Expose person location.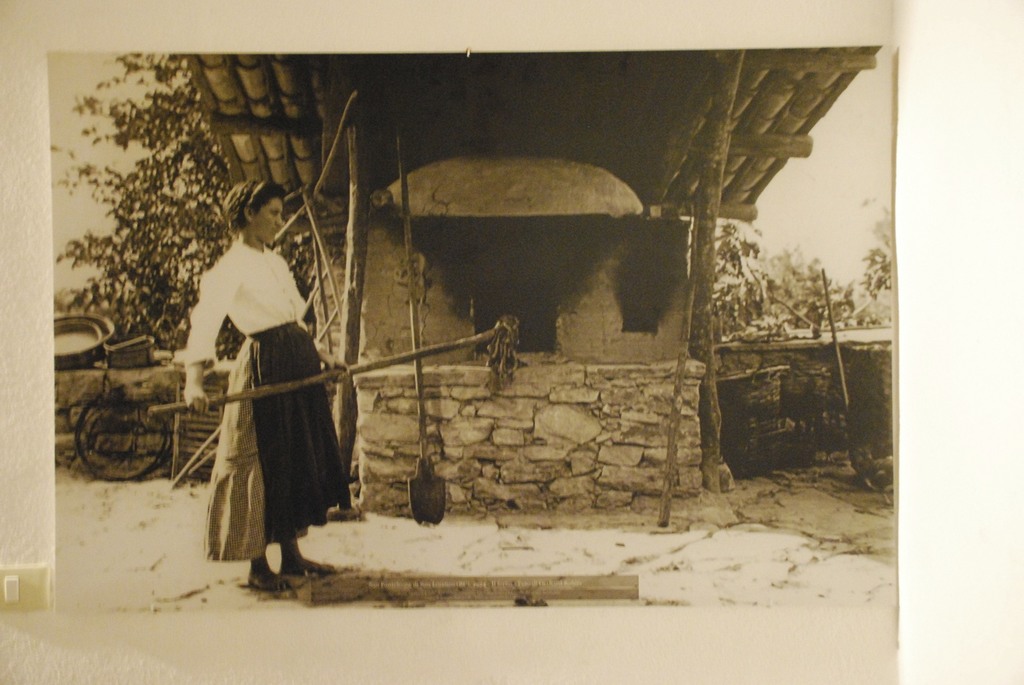
Exposed at (x1=179, y1=177, x2=349, y2=597).
